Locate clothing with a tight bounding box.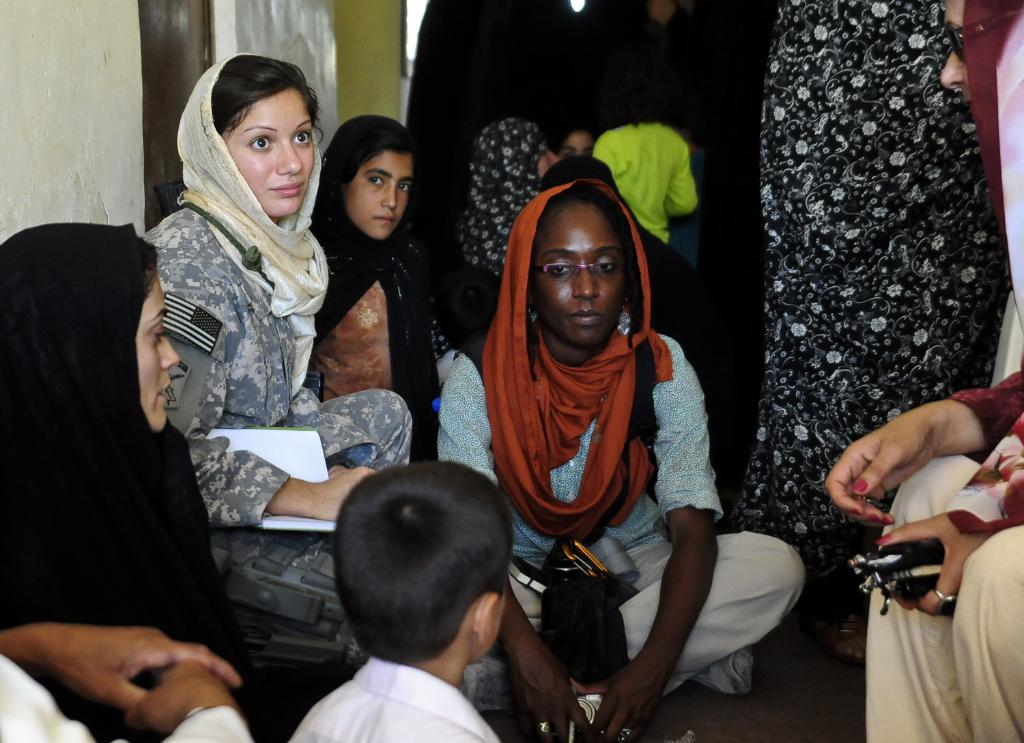
{"x1": 311, "y1": 122, "x2": 443, "y2": 432}.
